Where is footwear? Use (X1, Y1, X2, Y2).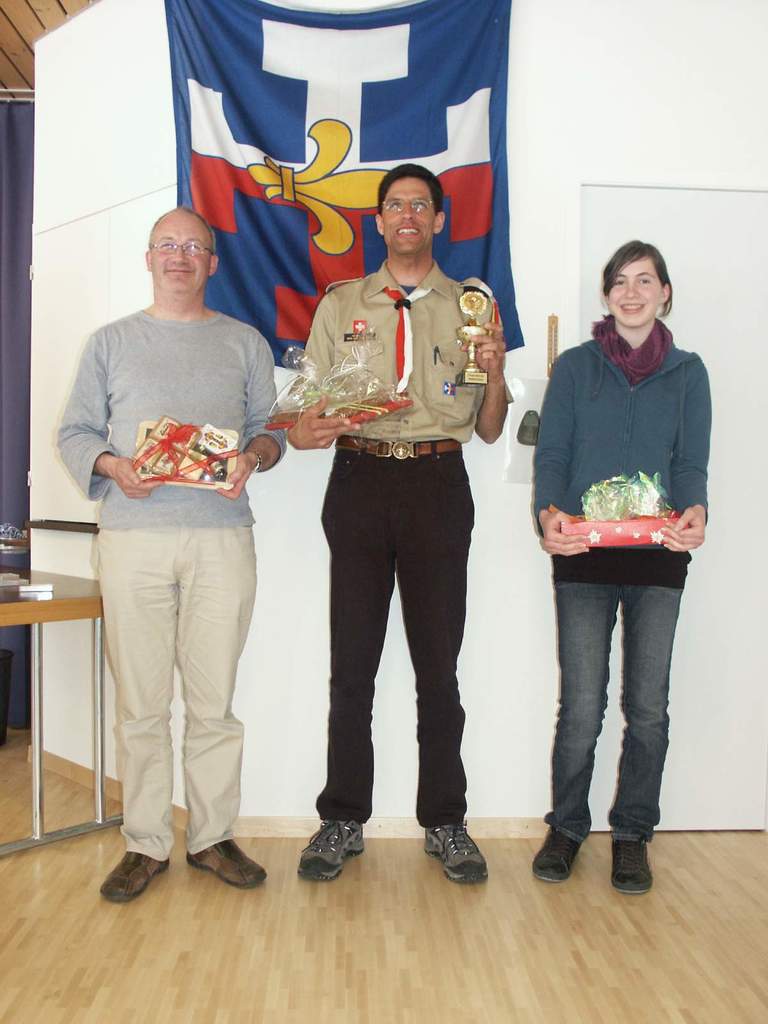
(412, 814, 494, 891).
